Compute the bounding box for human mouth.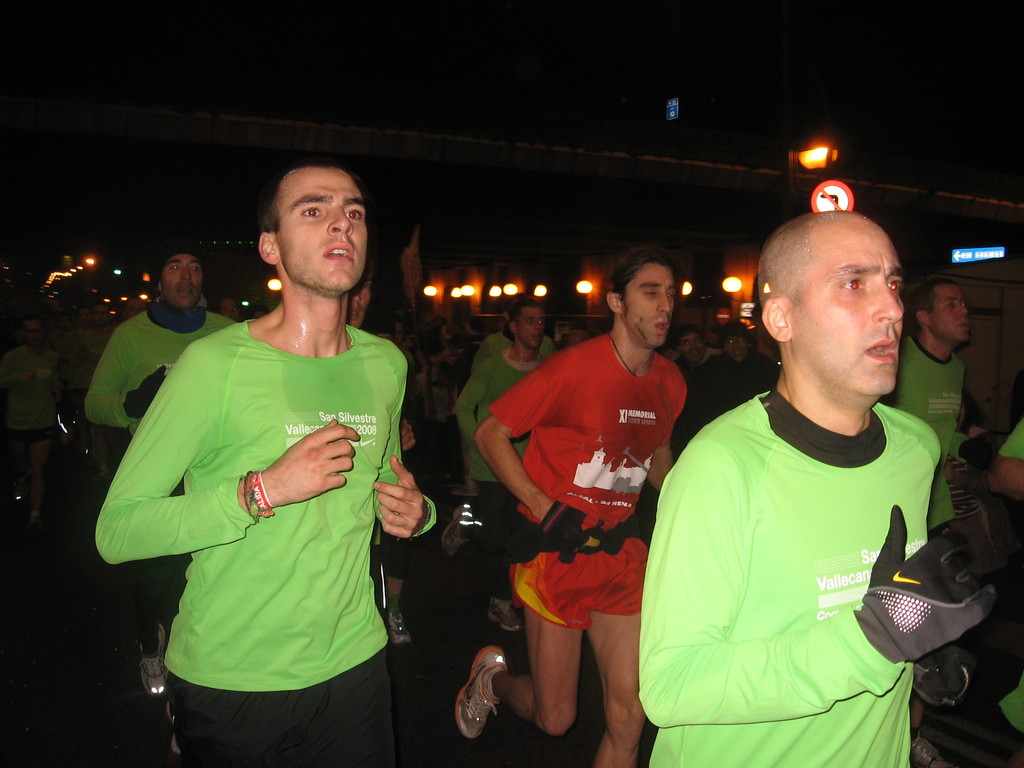
pyautogui.locateOnScreen(860, 334, 899, 365).
